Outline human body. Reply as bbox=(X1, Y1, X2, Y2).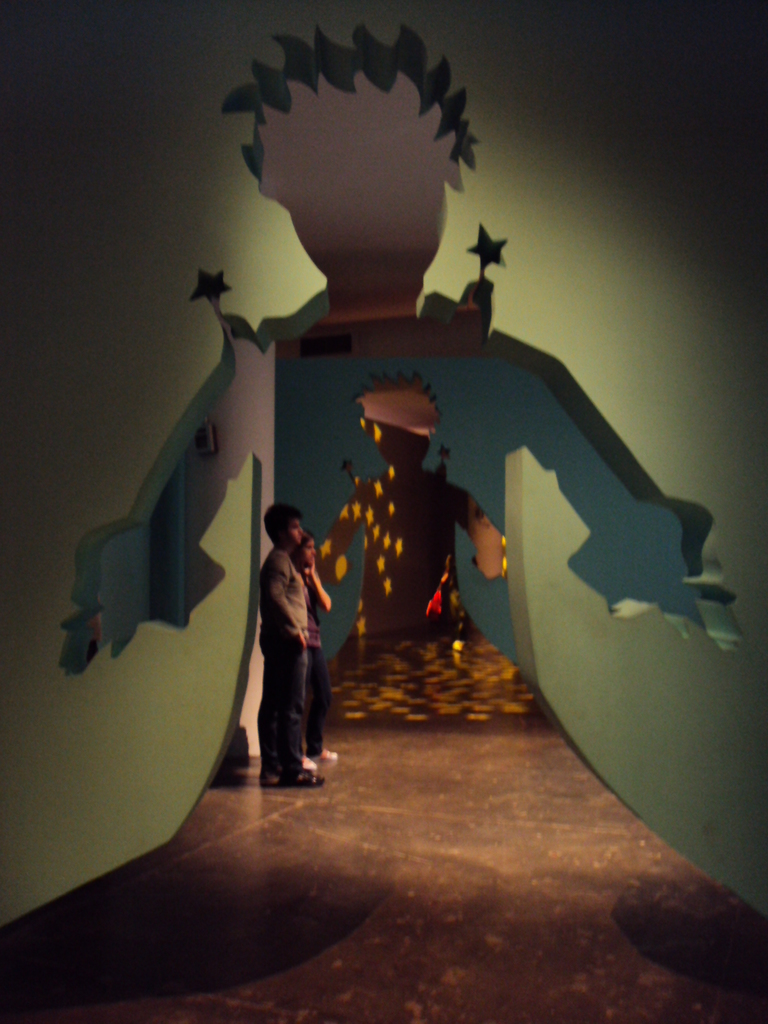
bbox=(298, 570, 328, 764).
